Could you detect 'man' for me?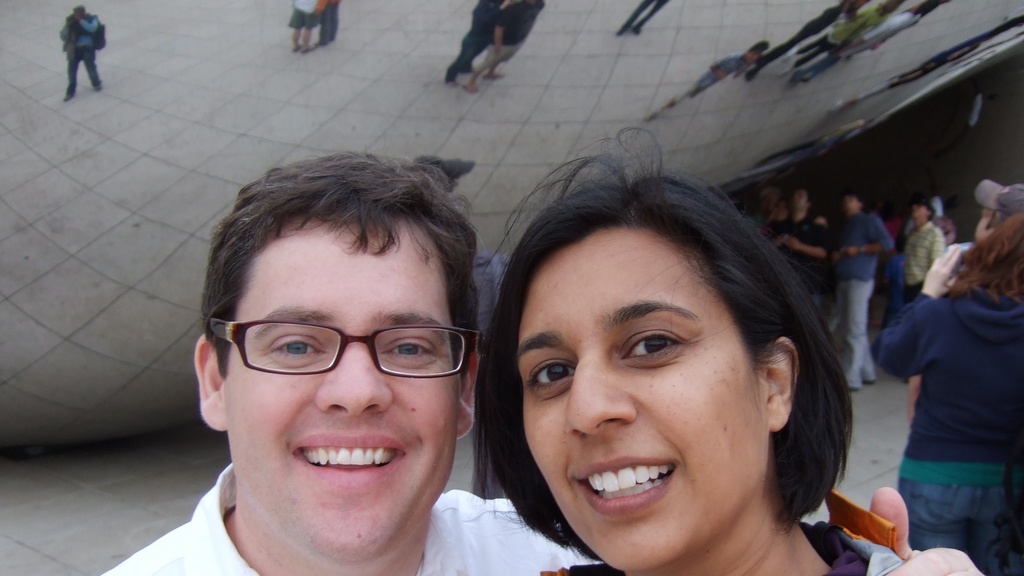
Detection result: crop(904, 199, 948, 309).
